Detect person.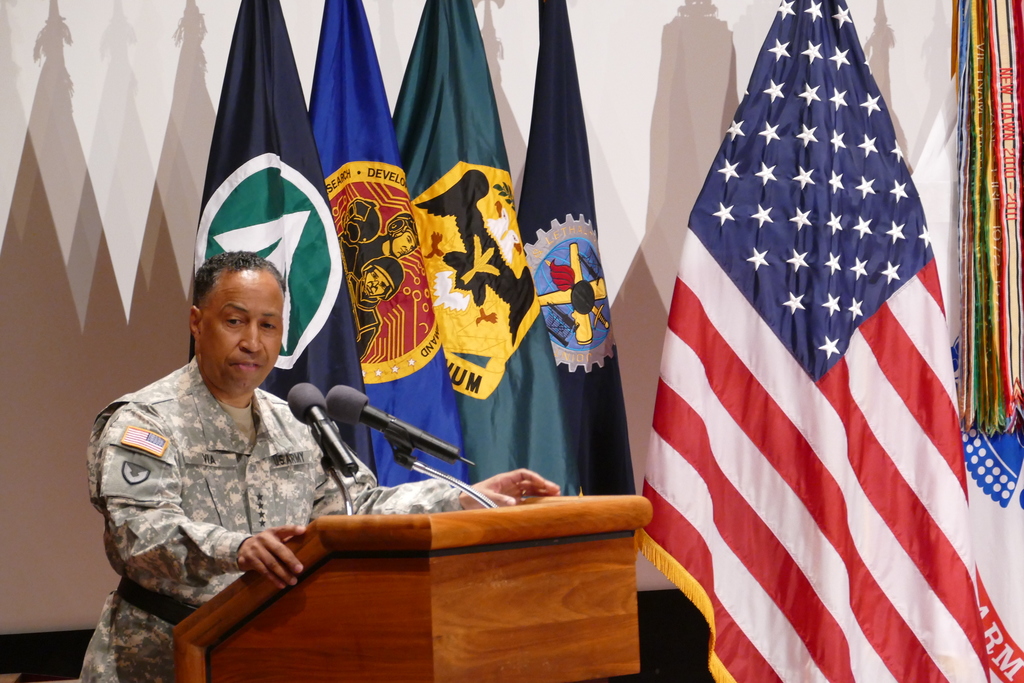
Detected at bbox=(77, 247, 561, 682).
